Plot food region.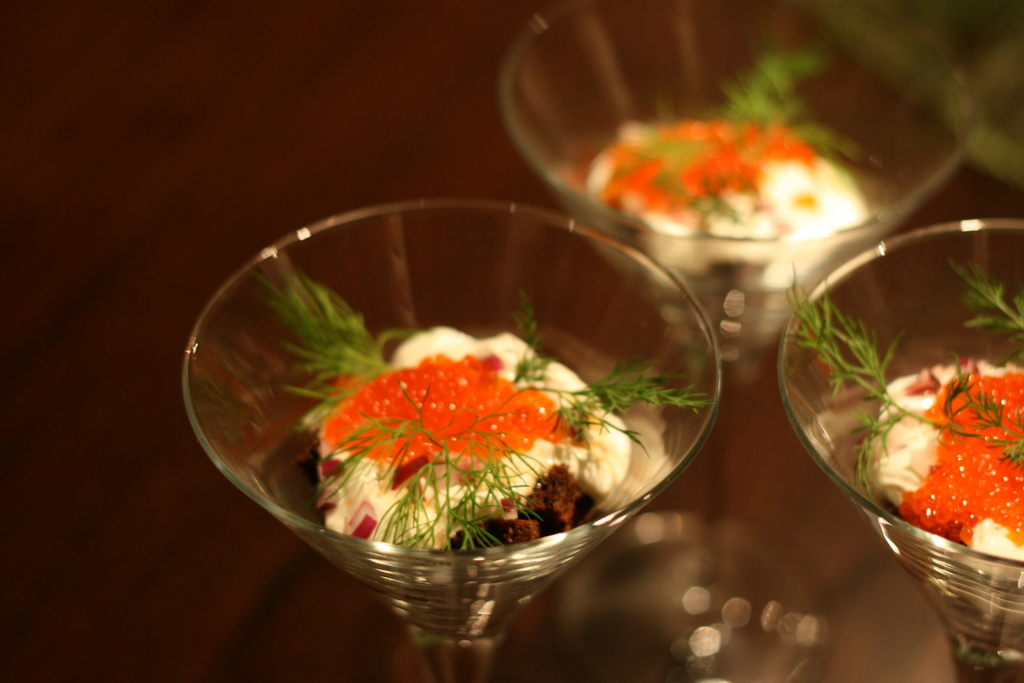
Plotted at crop(580, 49, 872, 244).
